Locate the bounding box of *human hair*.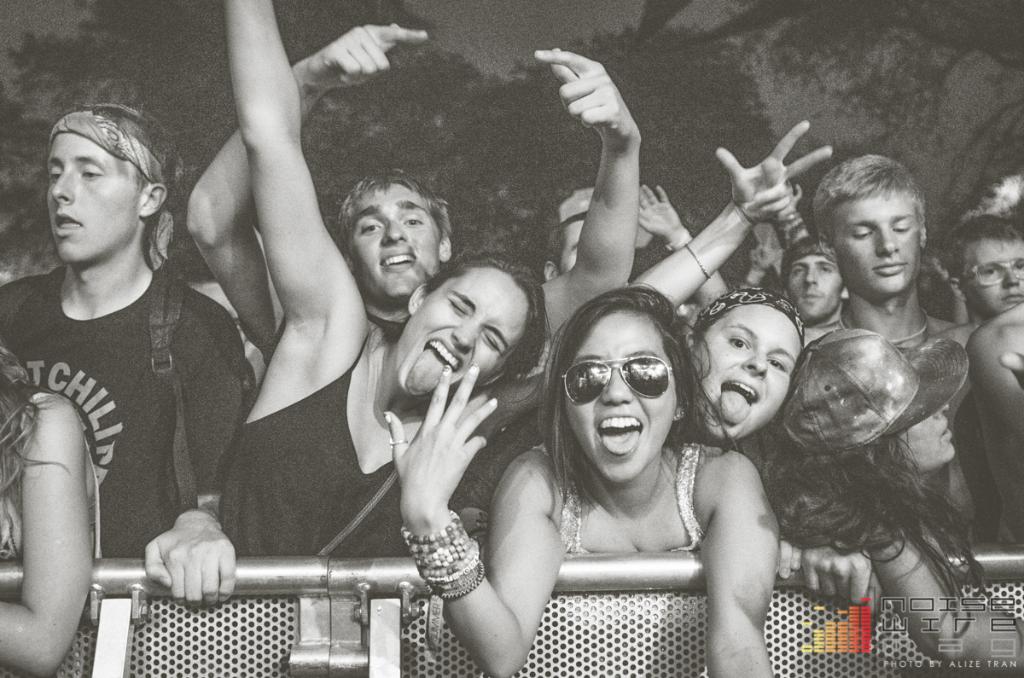
Bounding box: bbox=(422, 245, 549, 377).
